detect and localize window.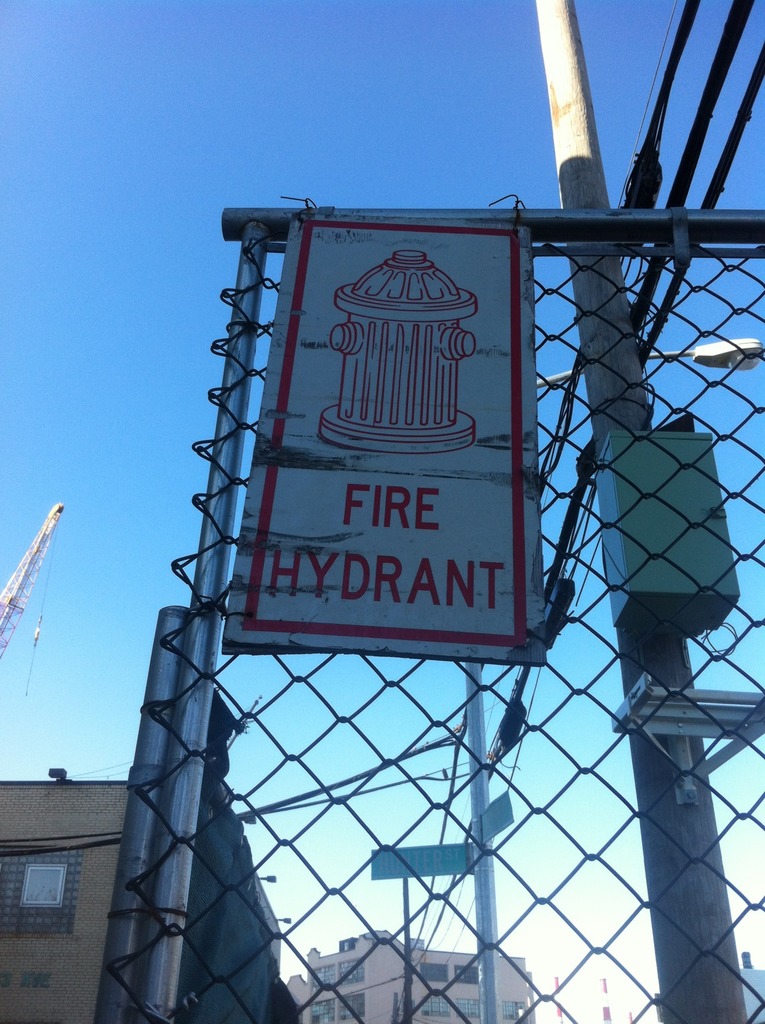
Localized at 409/959/447/986.
